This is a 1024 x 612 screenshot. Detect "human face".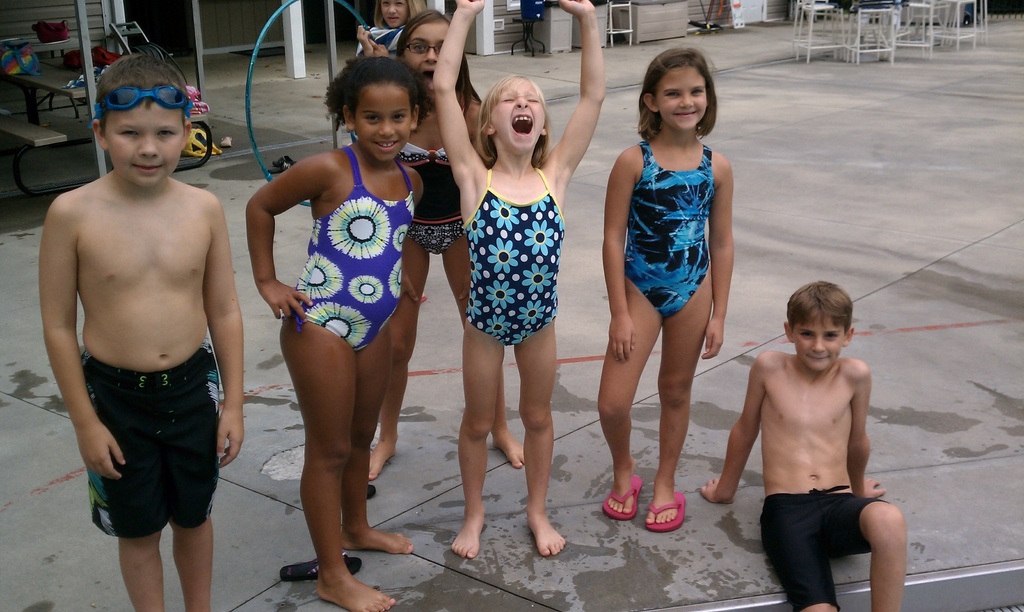
select_region(403, 22, 452, 83).
